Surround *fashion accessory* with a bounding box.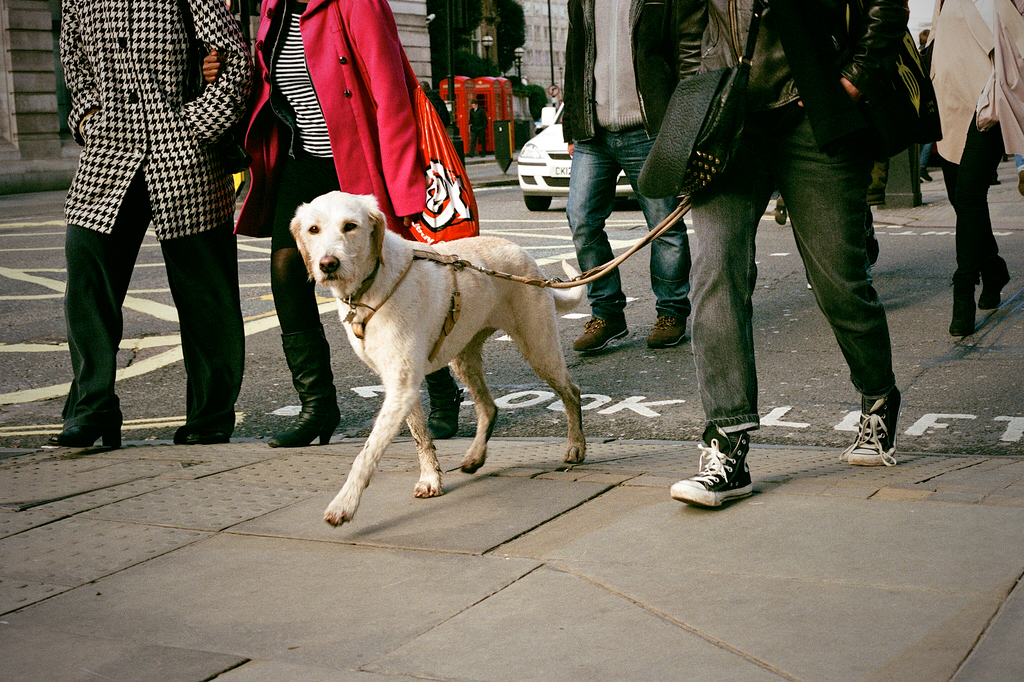
bbox(173, 423, 236, 444).
